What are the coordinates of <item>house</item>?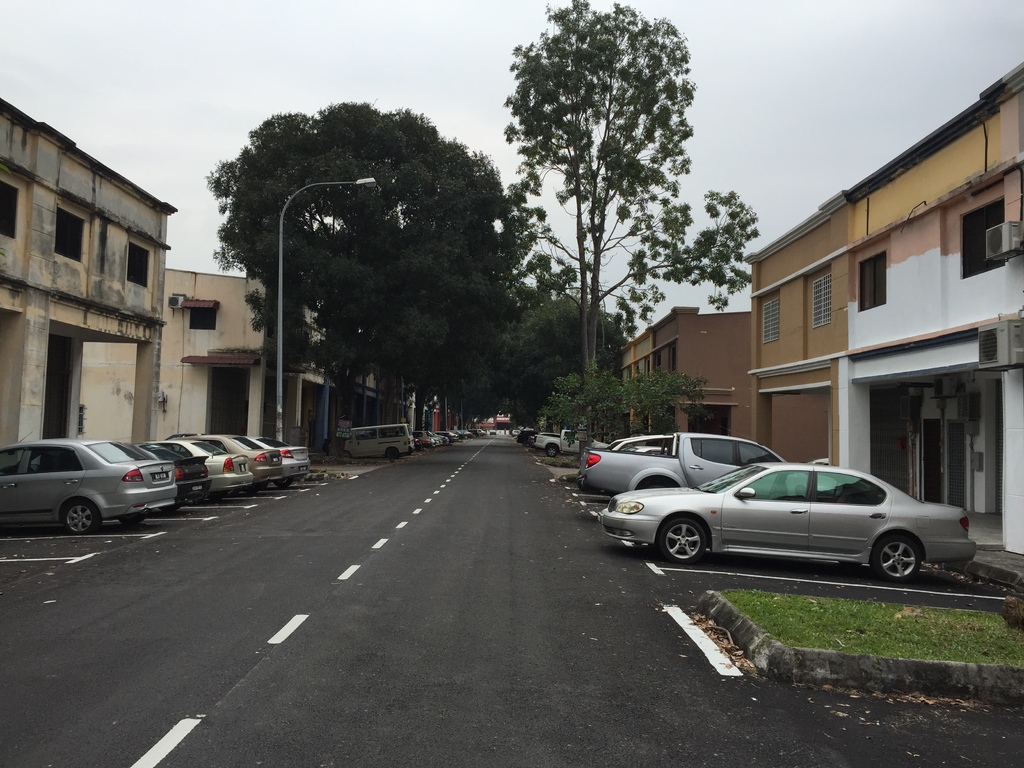
[left=712, top=70, right=1018, bottom=529].
